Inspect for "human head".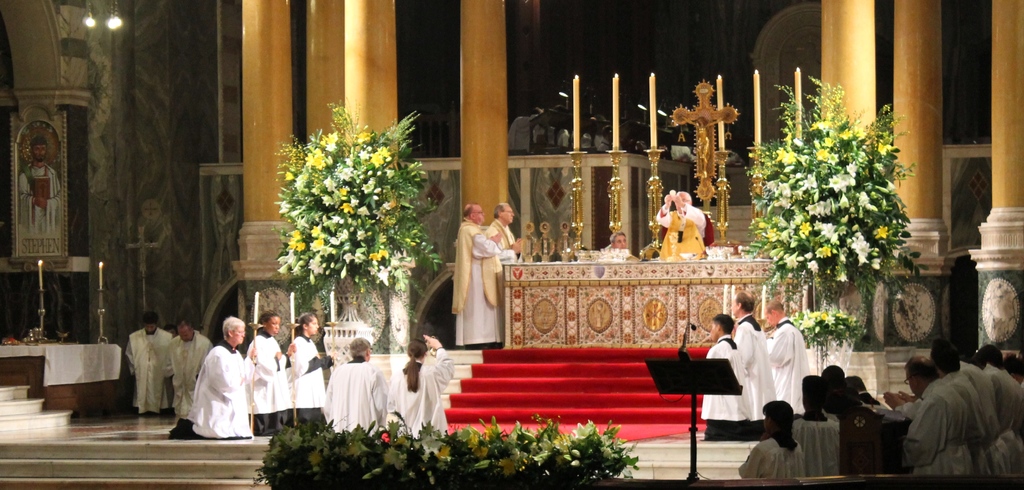
Inspection: <bbox>296, 311, 319, 334</bbox>.
